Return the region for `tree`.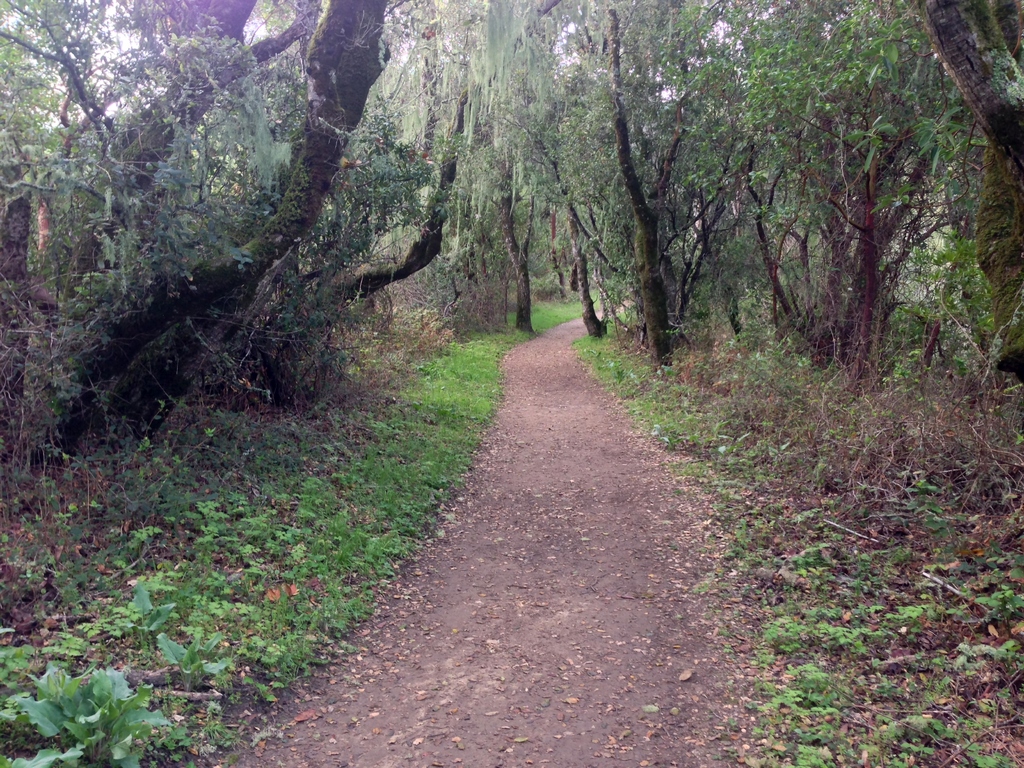
{"left": 595, "top": 0, "right": 761, "bottom": 359}.
